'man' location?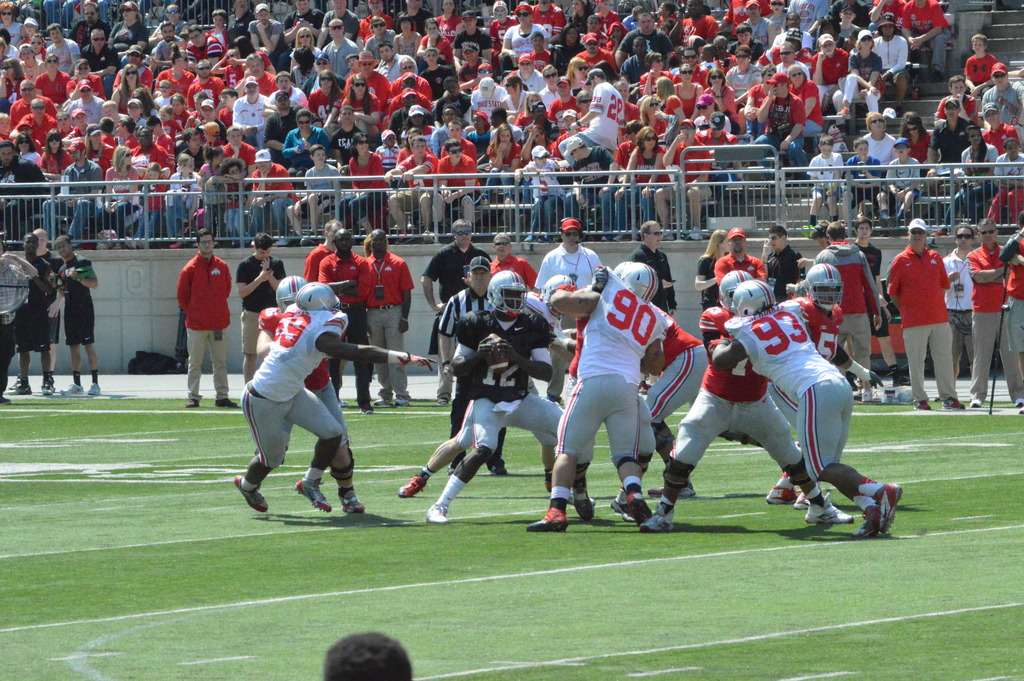
Rect(637, 269, 851, 529)
